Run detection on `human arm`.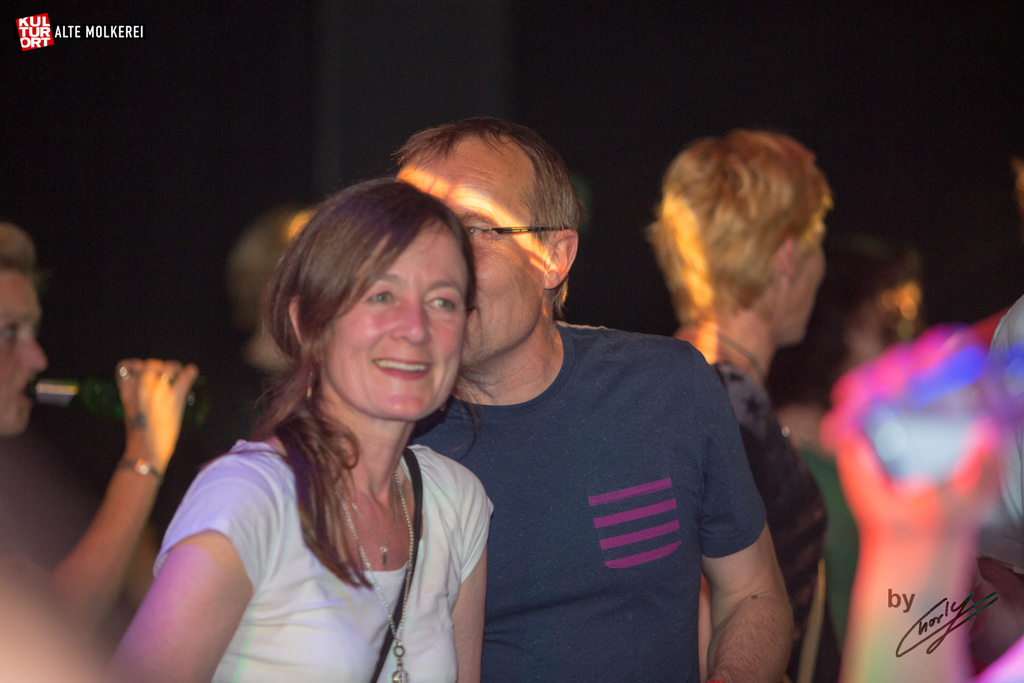
Result: [x1=813, y1=329, x2=1023, y2=682].
